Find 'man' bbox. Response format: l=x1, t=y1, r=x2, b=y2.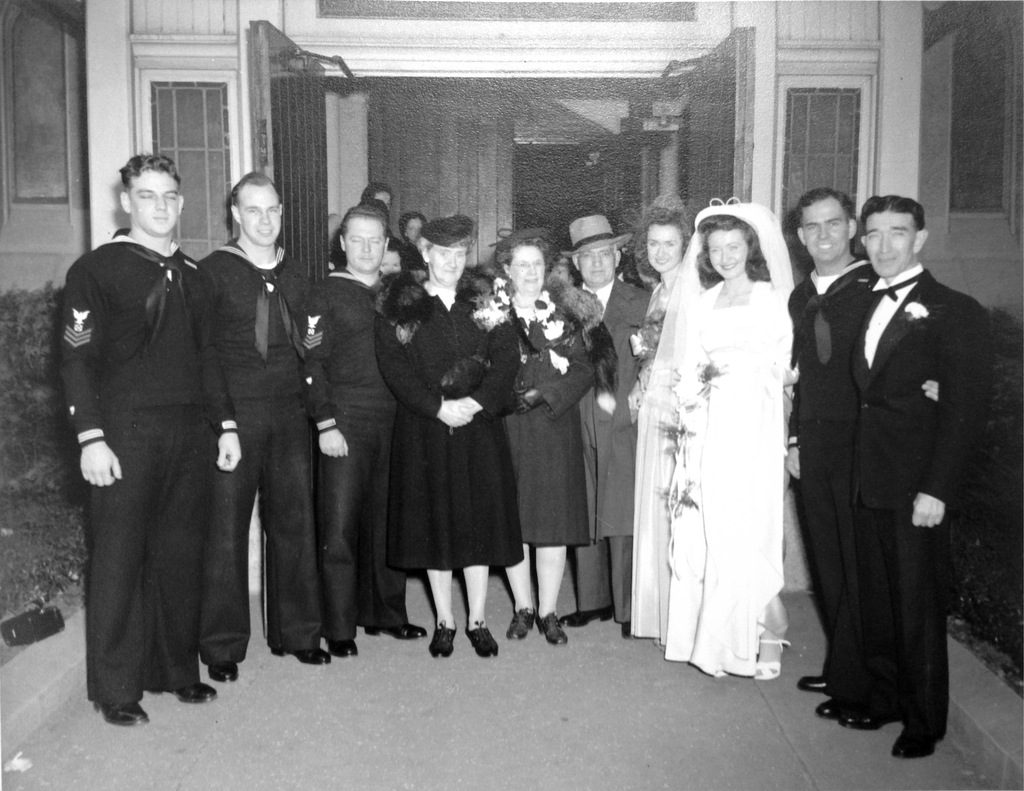
l=195, t=176, r=333, b=687.
